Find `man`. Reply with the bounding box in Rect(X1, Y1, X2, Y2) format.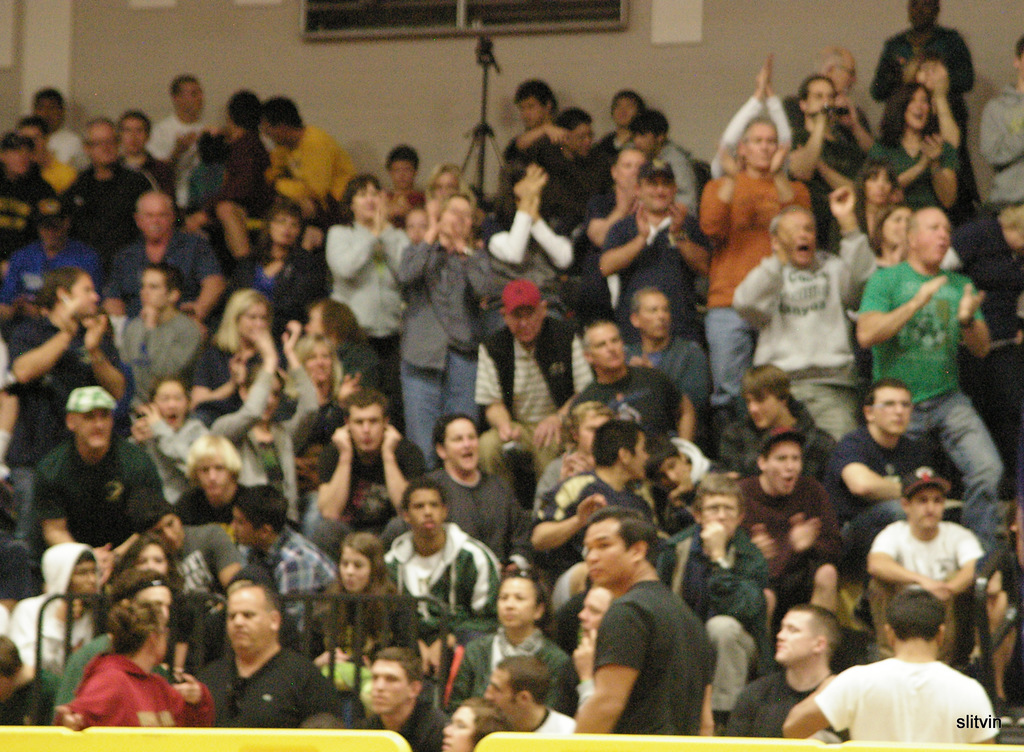
Rect(364, 643, 443, 751).
